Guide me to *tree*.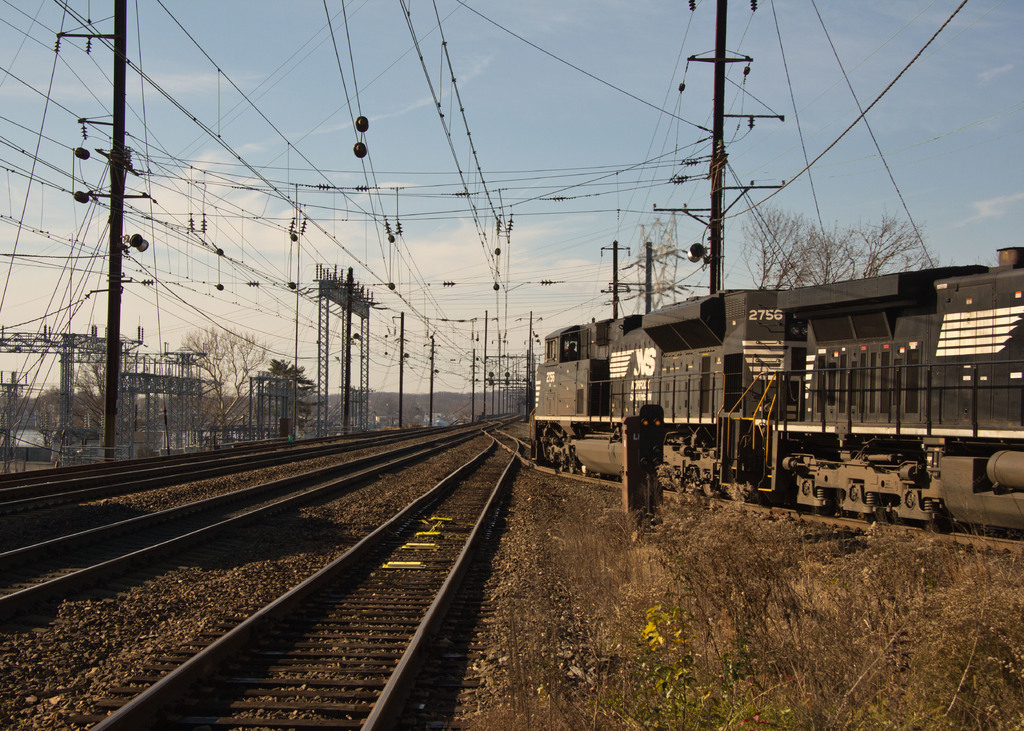
Guidance: detection(170, 328, 275, 424).
